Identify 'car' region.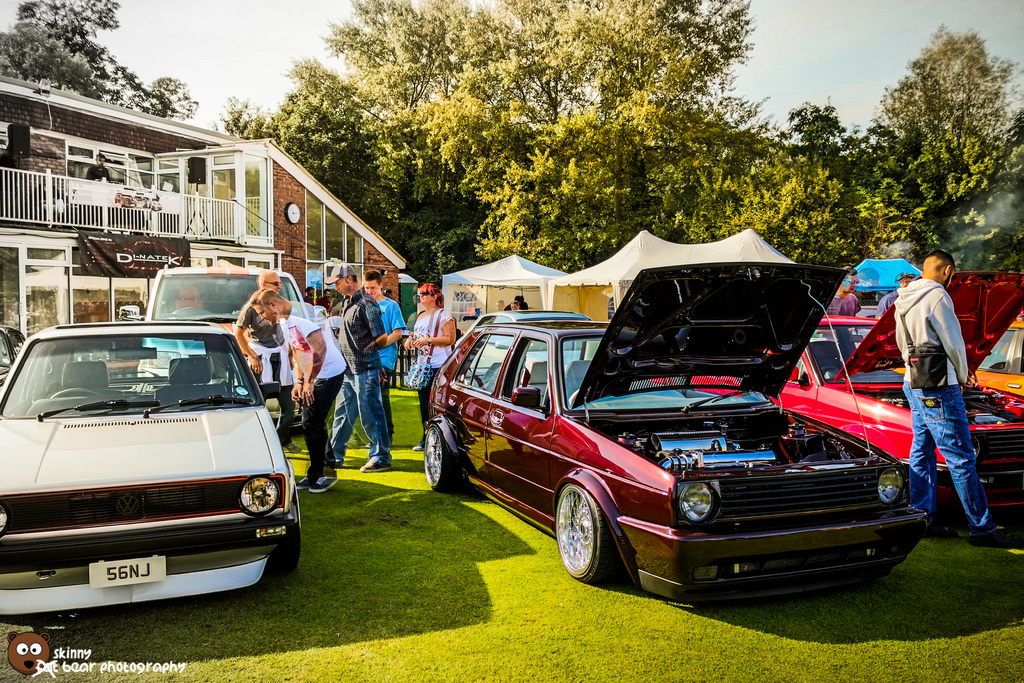
Region: BBox(109, 259, 325, 415).
